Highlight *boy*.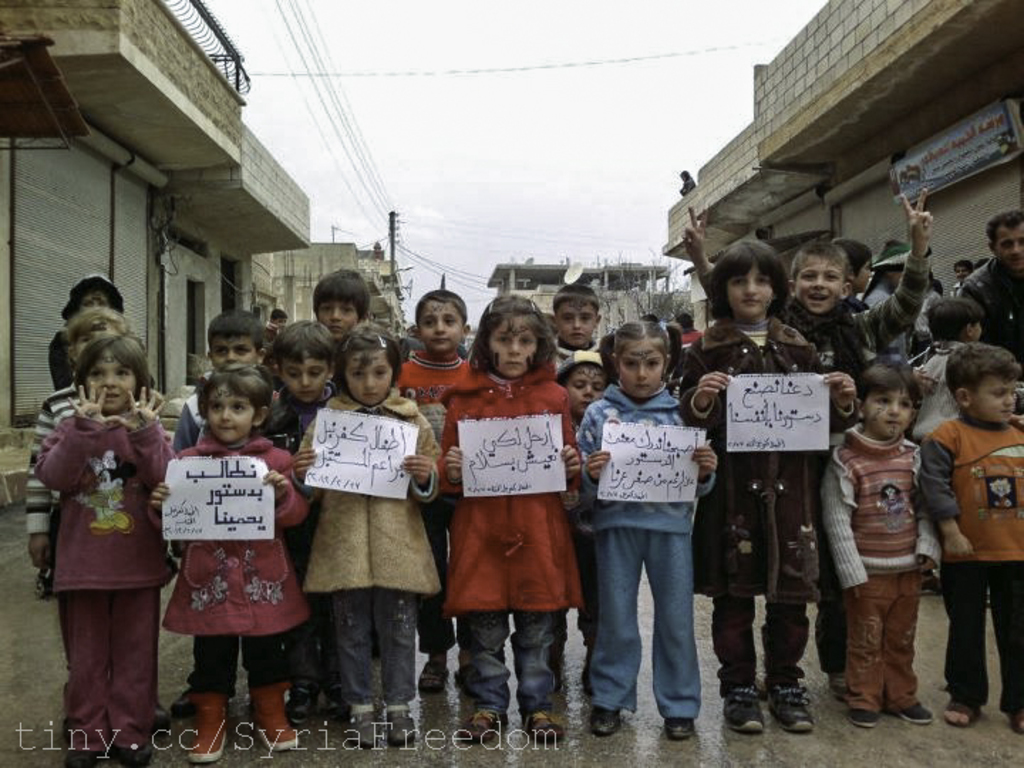
Highlighted region: BBox(165, 313, 282, 710).
